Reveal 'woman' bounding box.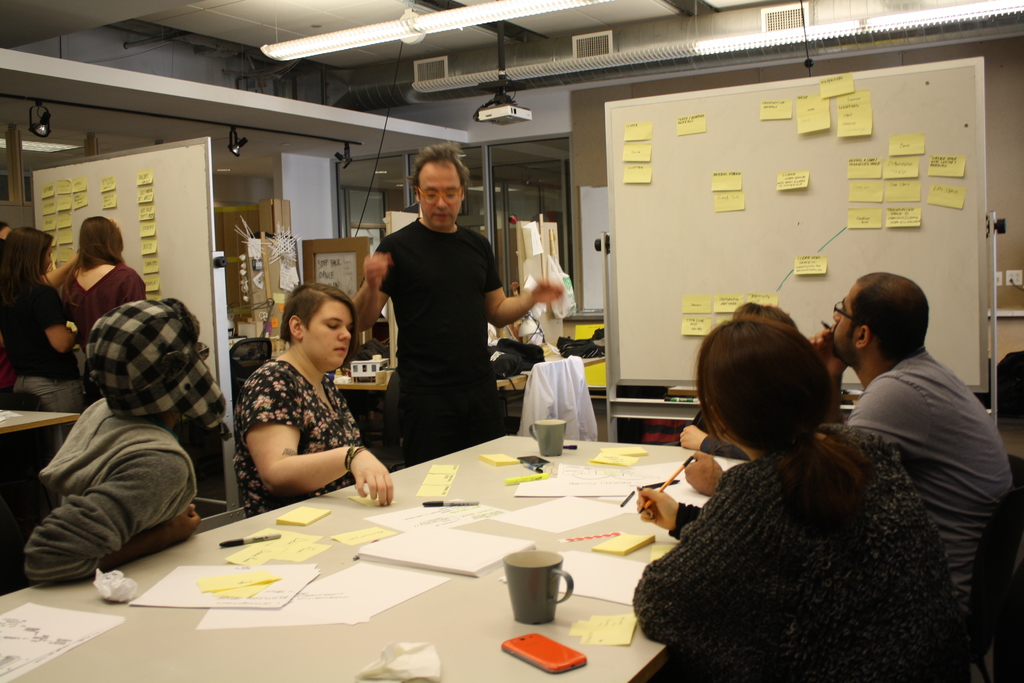
Revealed: x1=632 y1=318 x2=977 y2=682.
